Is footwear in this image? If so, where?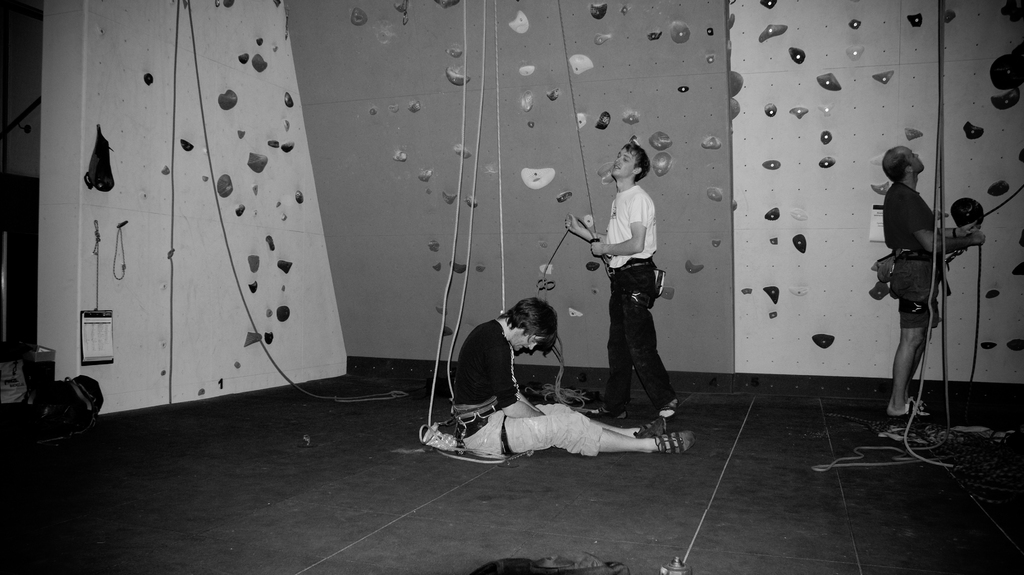
Yes, at detection(655, 430, 691, 455).
